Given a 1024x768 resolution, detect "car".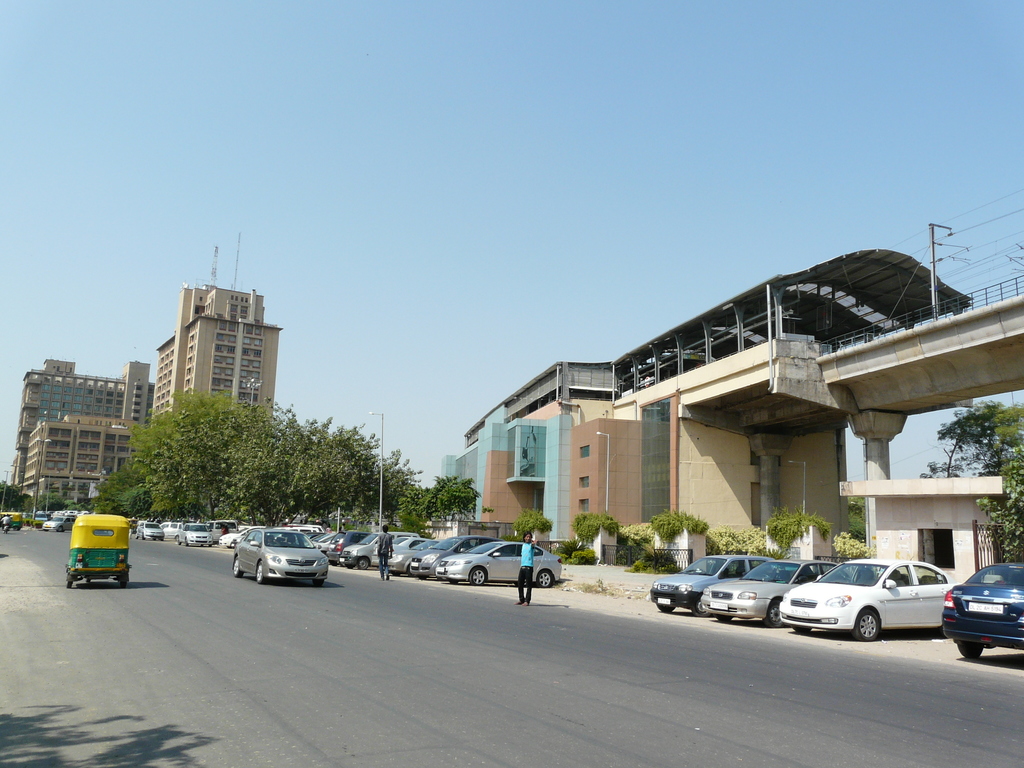
bbox=[700, 558, 852, 627].
